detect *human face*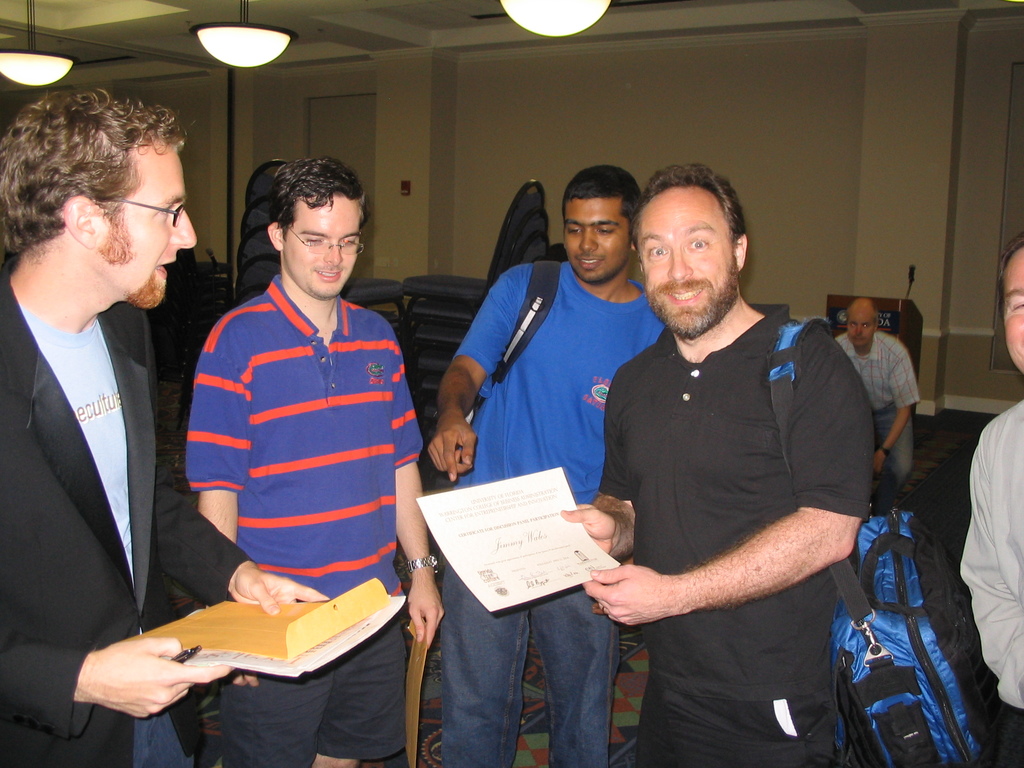
1001:247:1023:371
